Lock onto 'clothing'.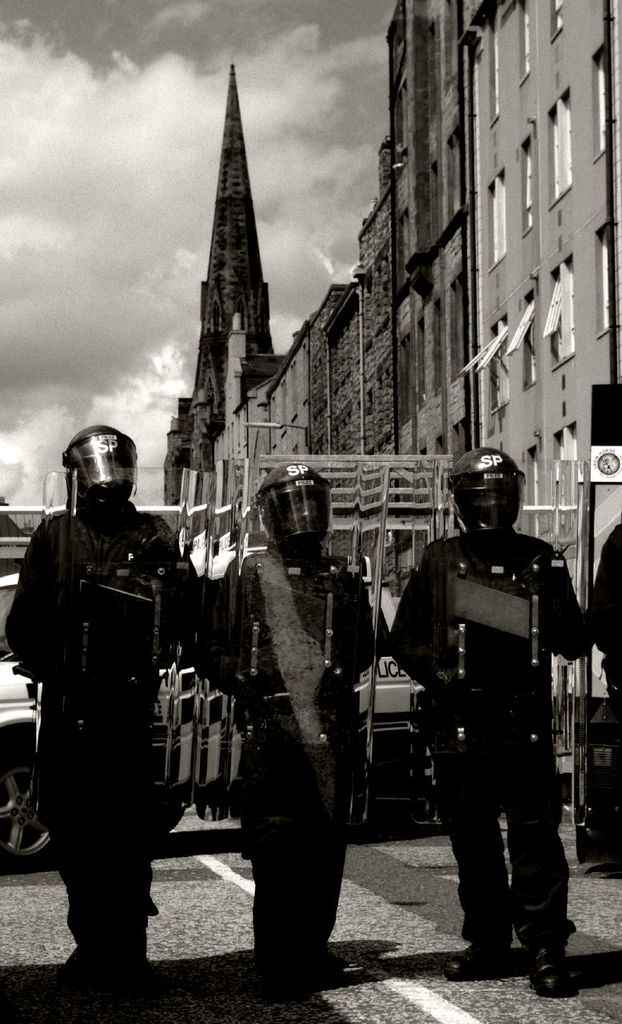
Locked: <box>392,530,589,952</box>.
